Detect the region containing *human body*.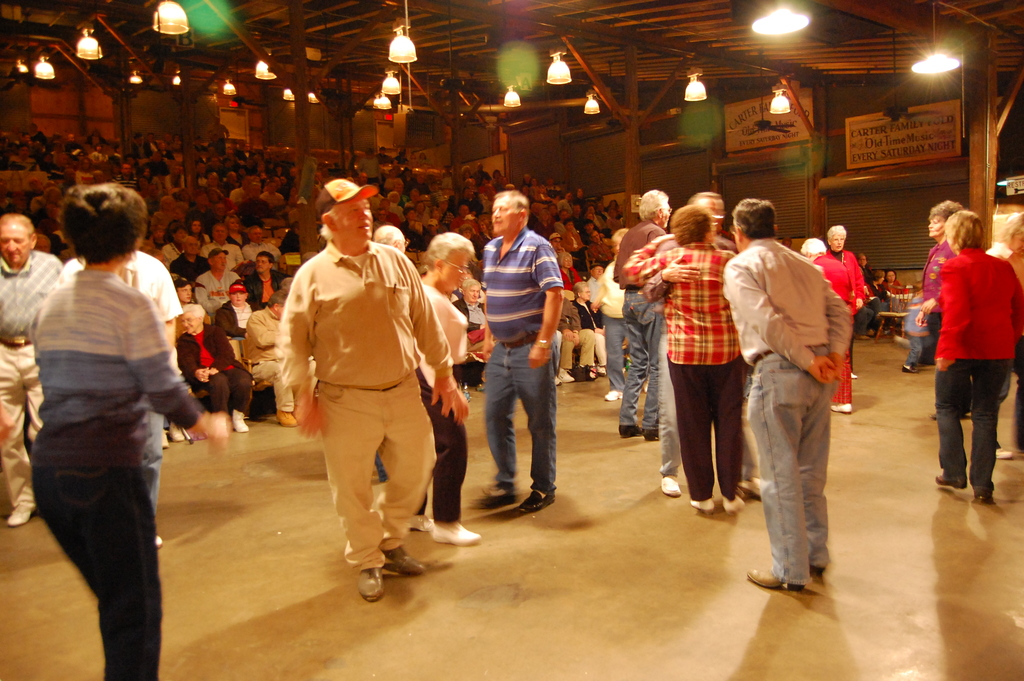
[140,226,167,261].
